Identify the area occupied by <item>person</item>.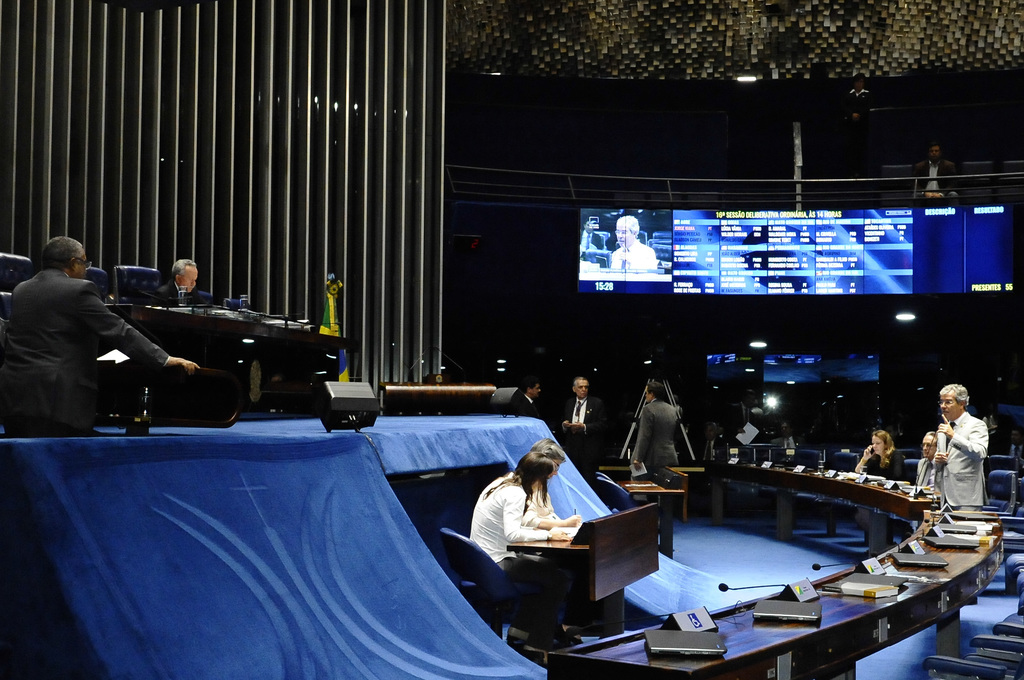
Area: <box>523,437,585,526</box>.
